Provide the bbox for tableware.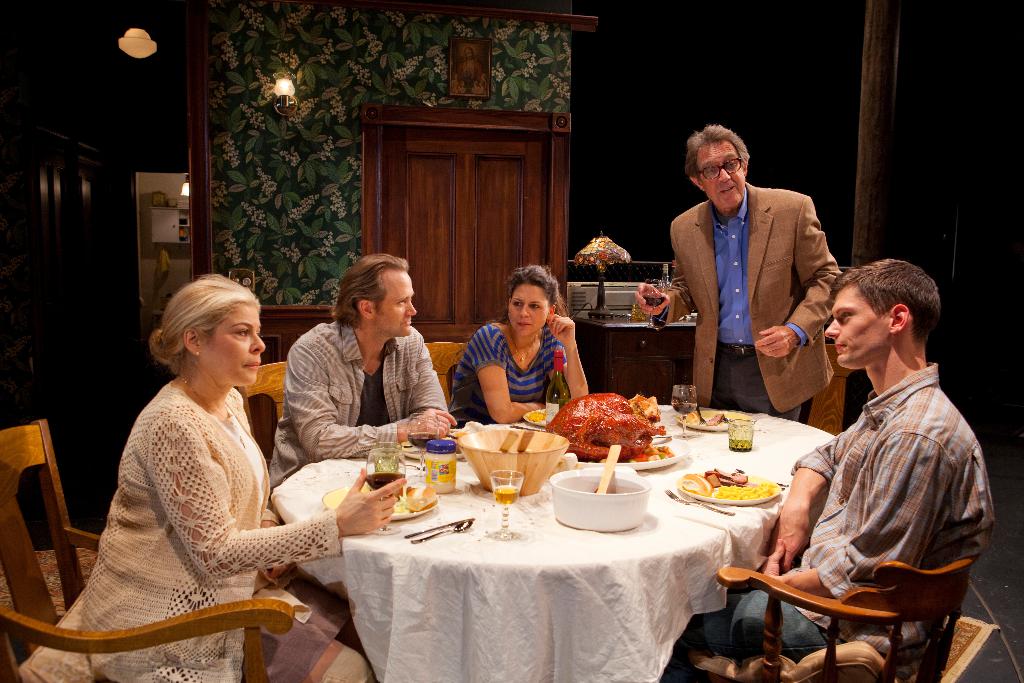
{"x1": 778, "y1": 485, "x2": 785, "y2": 490}.
